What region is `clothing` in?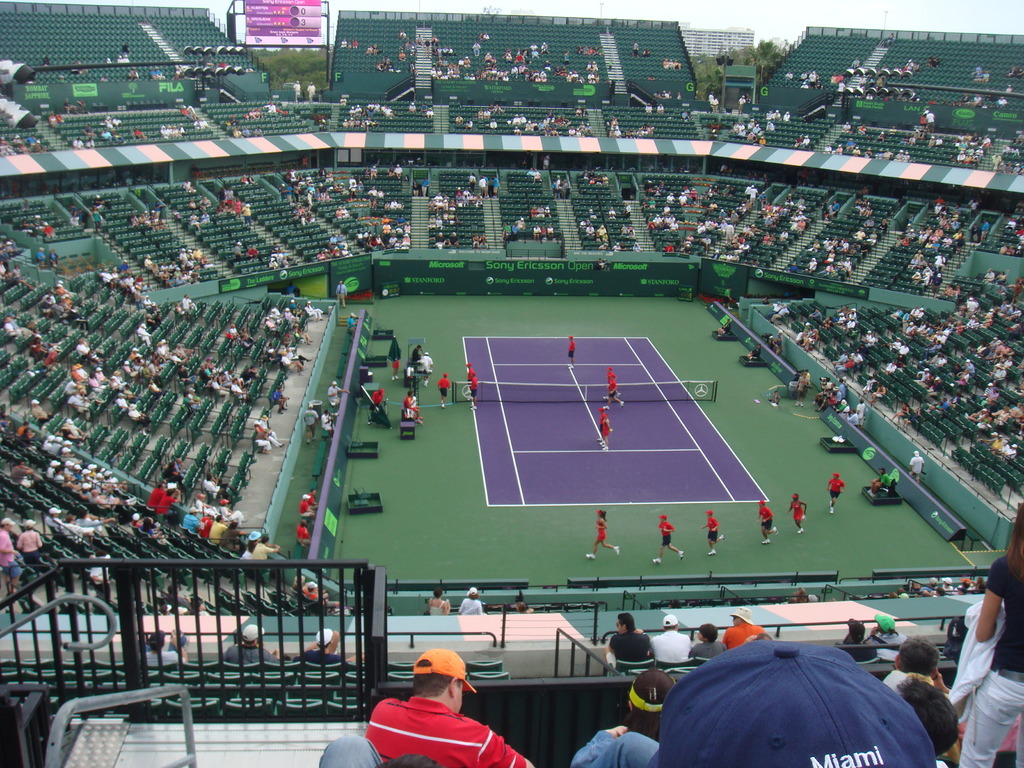
bbox=(806, 371, 808, 383).
